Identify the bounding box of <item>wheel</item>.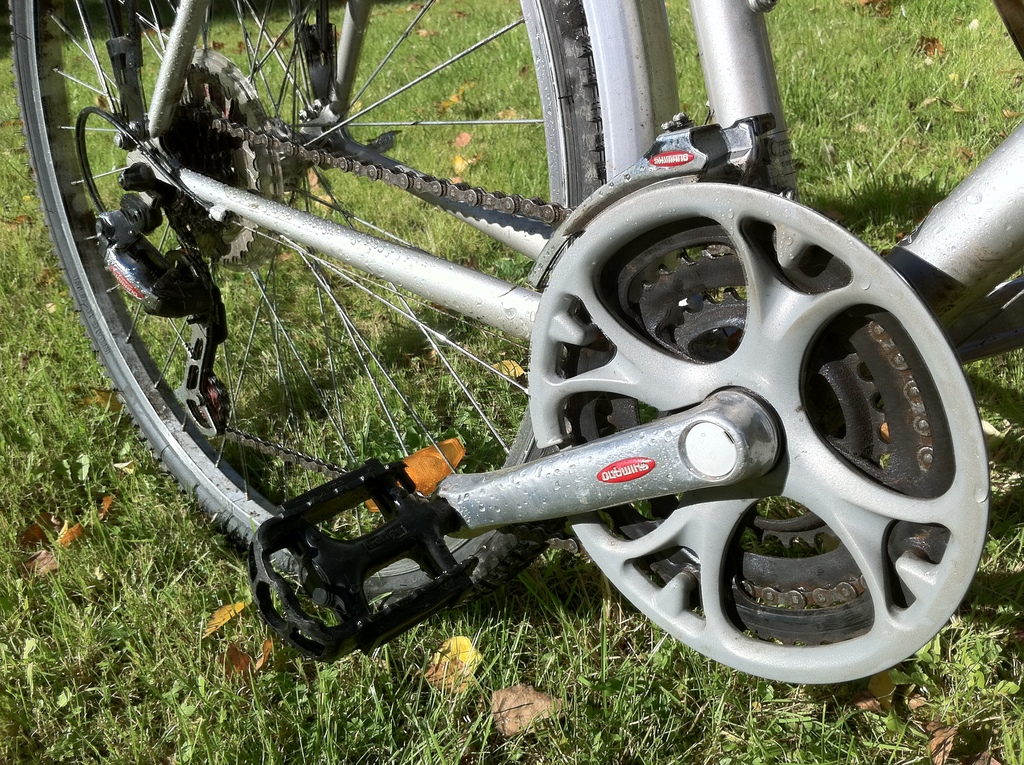
box=[447, 171, 973, 672].
